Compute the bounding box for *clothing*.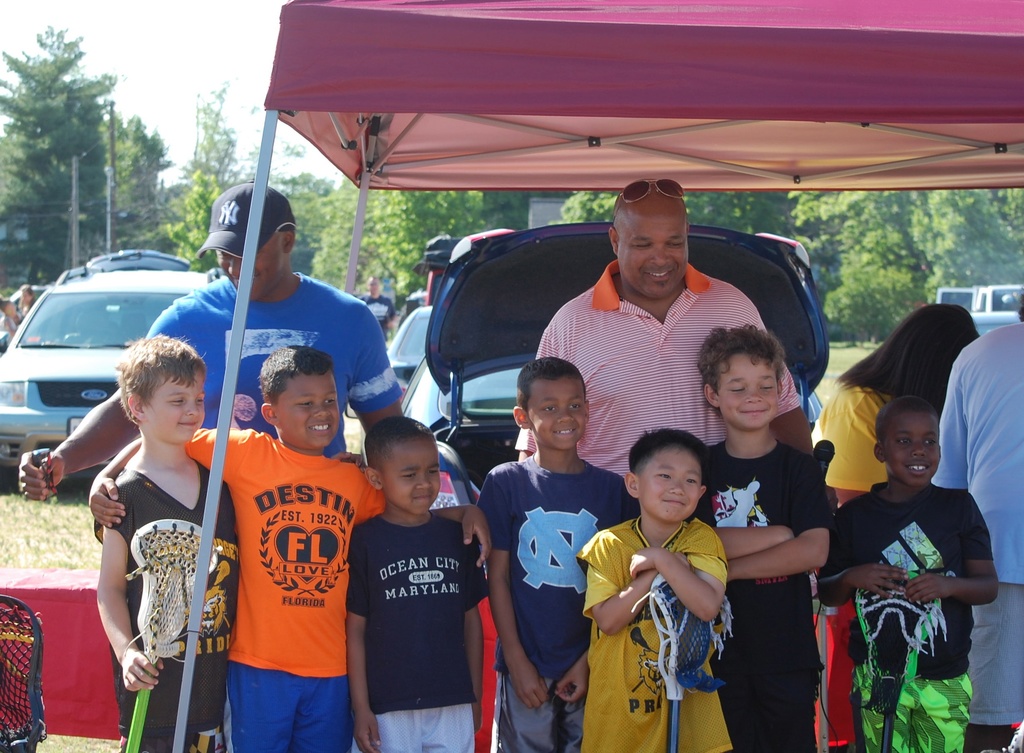
808, 381, 906, 747.
